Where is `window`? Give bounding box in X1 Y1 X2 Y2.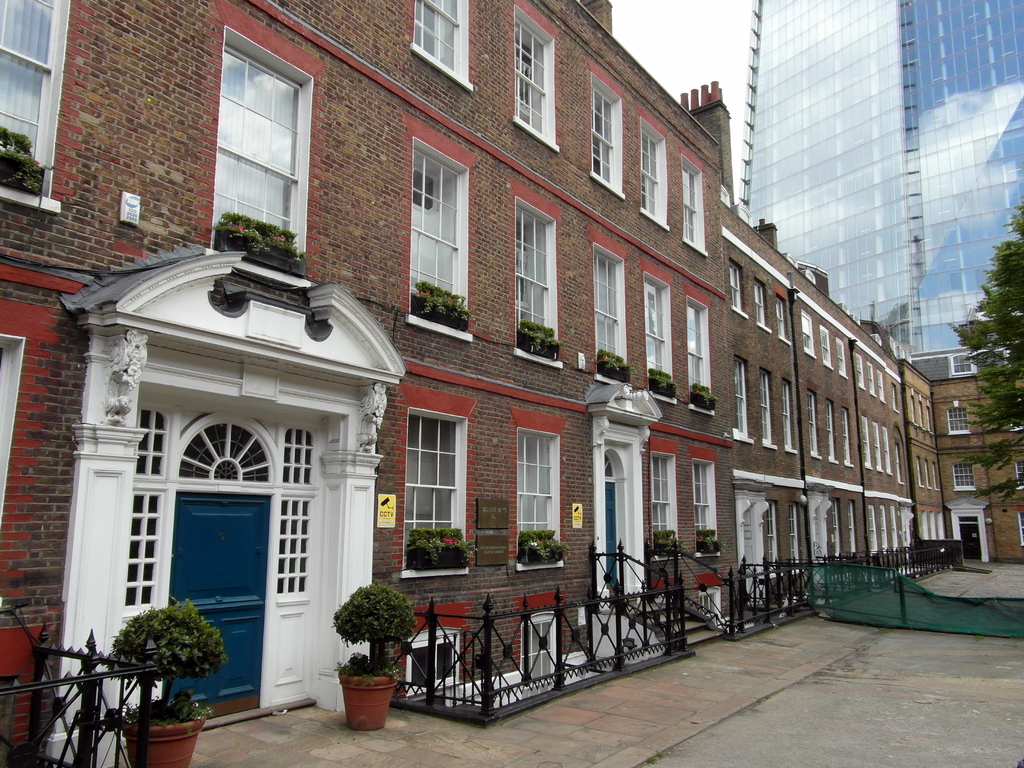
918 455 936 490.
